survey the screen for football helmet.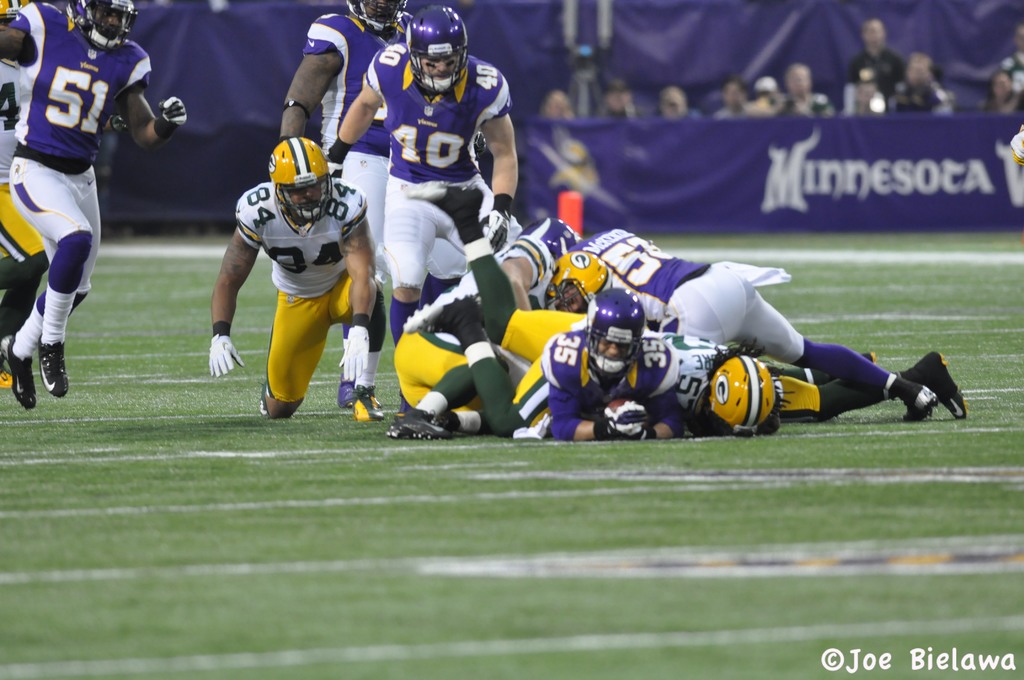
Survey found: select_region(544, 247, 614, 312).
